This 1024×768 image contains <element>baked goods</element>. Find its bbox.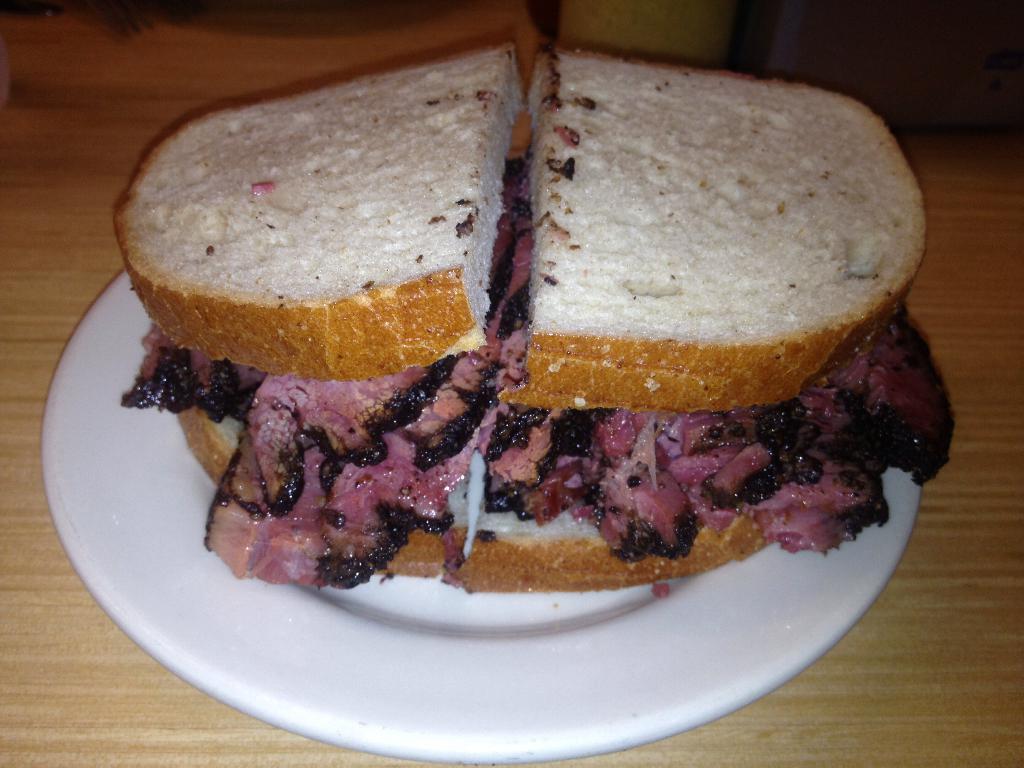
pyautogui.locateOnScreen(456, 474, 778, 590).
